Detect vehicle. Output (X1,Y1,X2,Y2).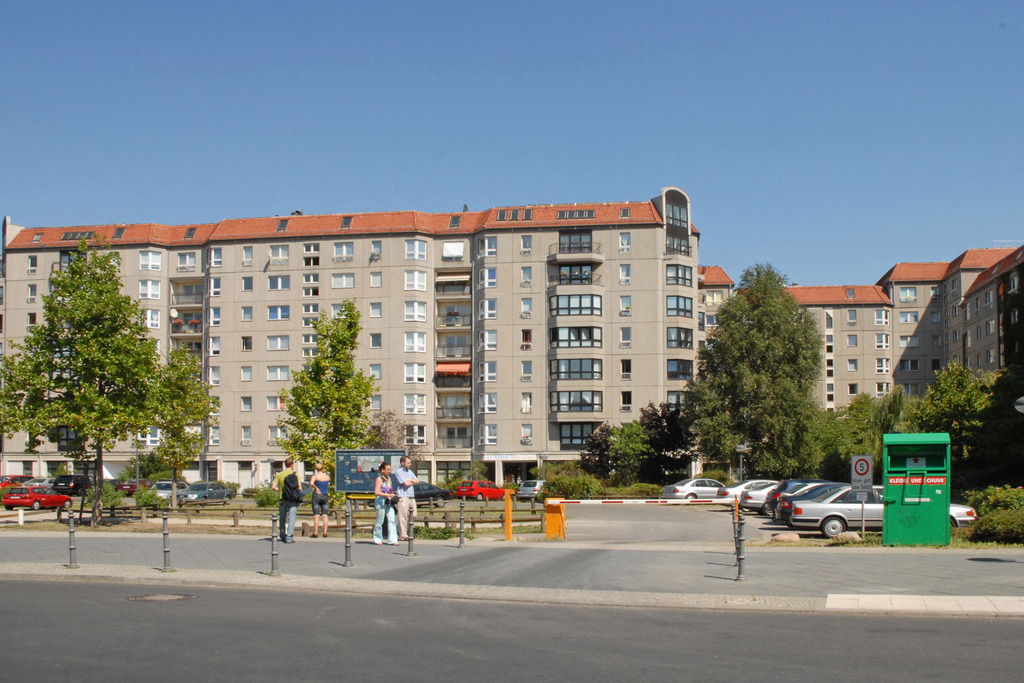
(114,480,152,498).
